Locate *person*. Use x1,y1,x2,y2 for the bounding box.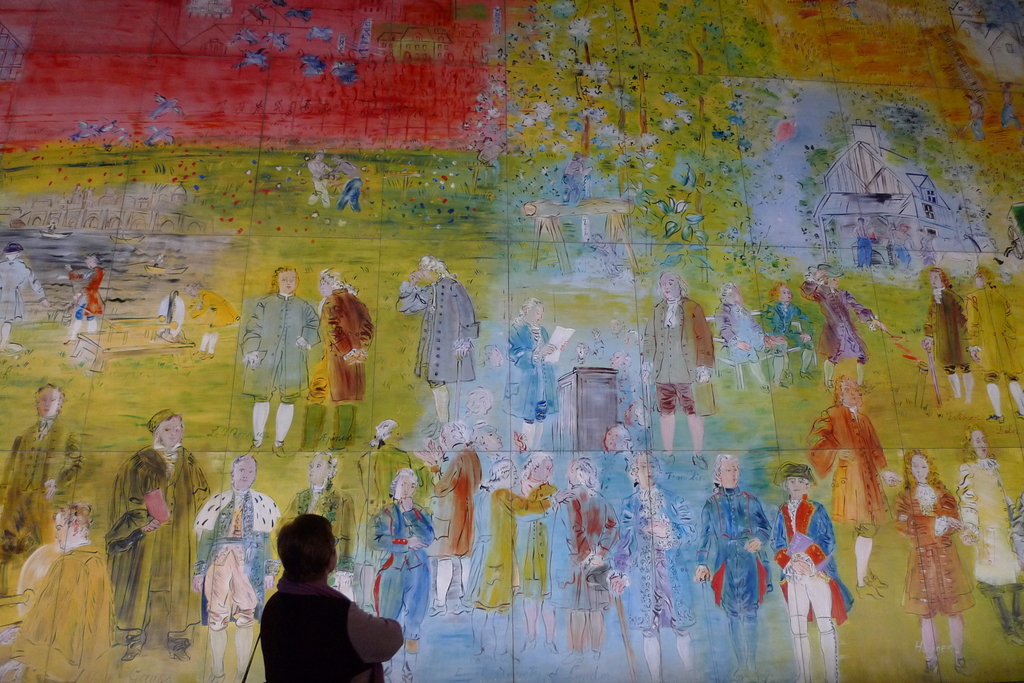
394,257,477,451.
